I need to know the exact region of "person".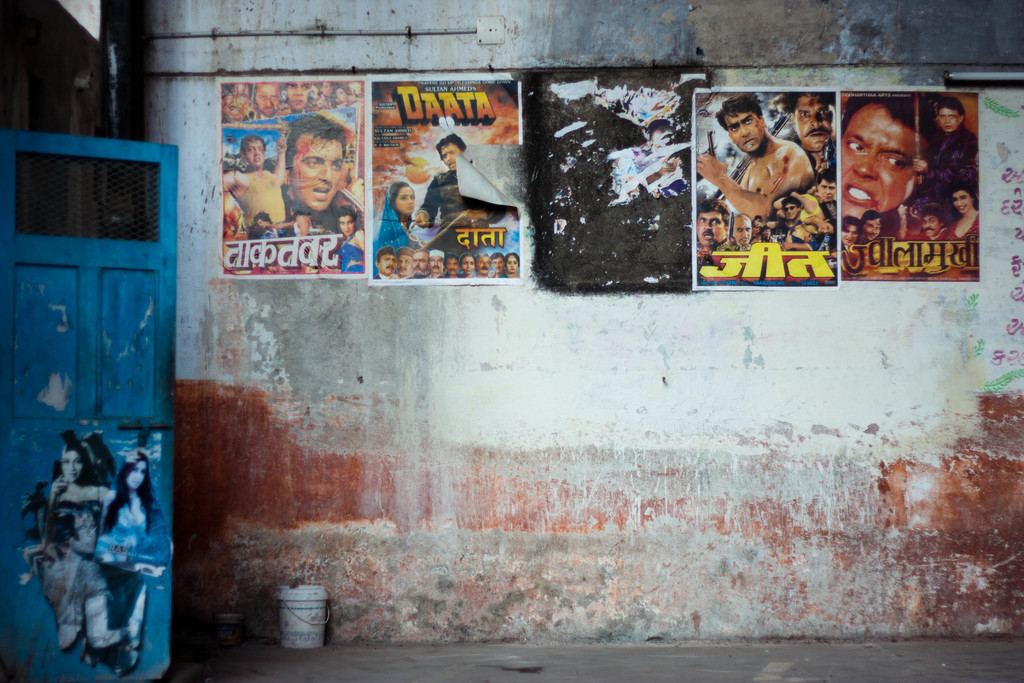
Region: <bbox>34, 445, 114, 649</bbox>.
